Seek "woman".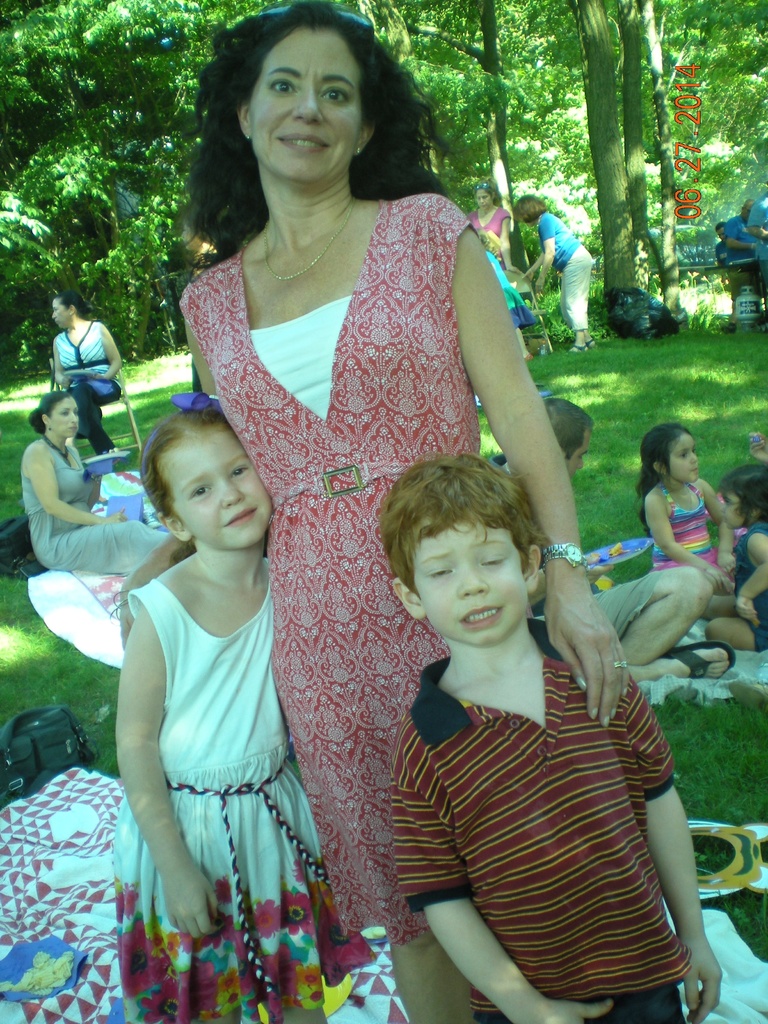
[513, 196, 609, 355].
